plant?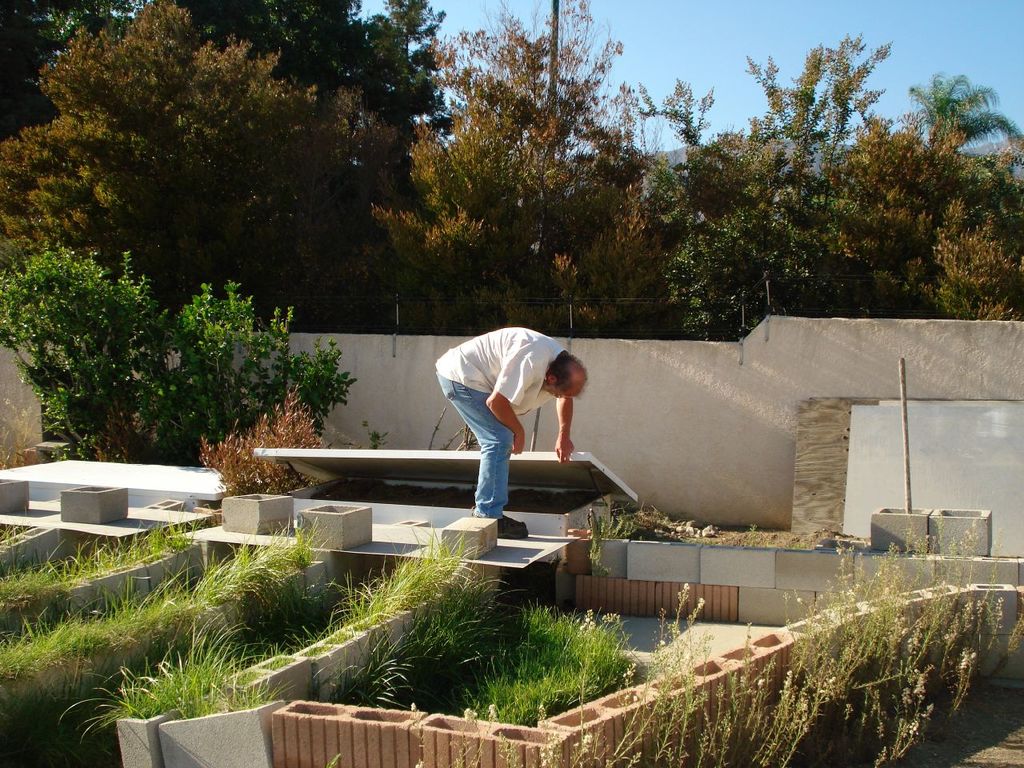
[443, 700, 510, 767]
